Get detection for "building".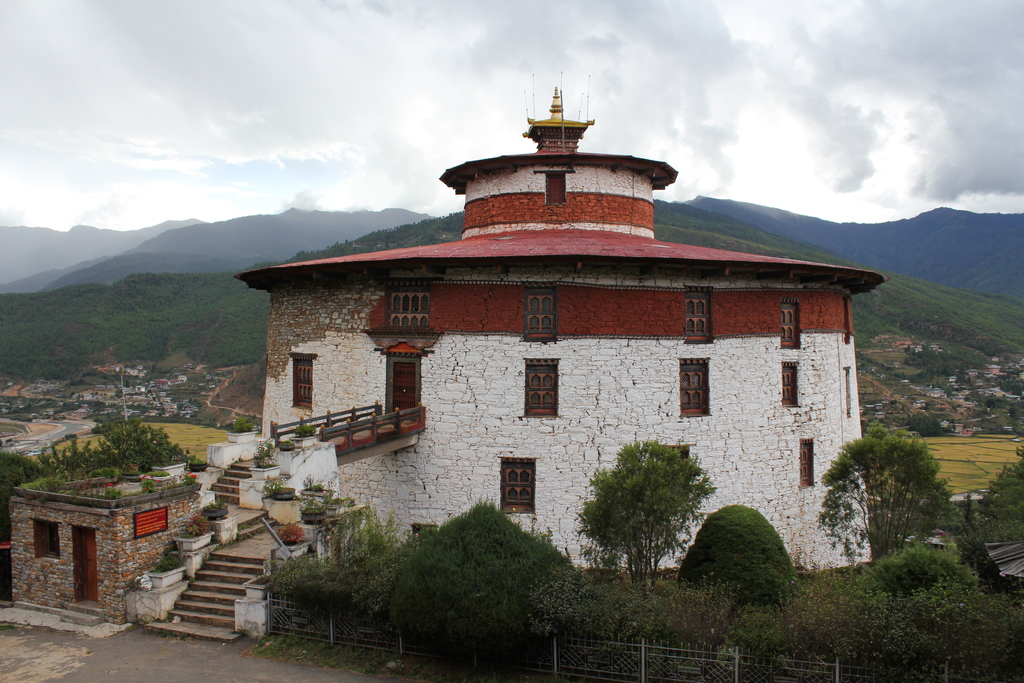
Detection: {"x1": 4, "y1": 460, "x2": 203, "y2": 620}.
